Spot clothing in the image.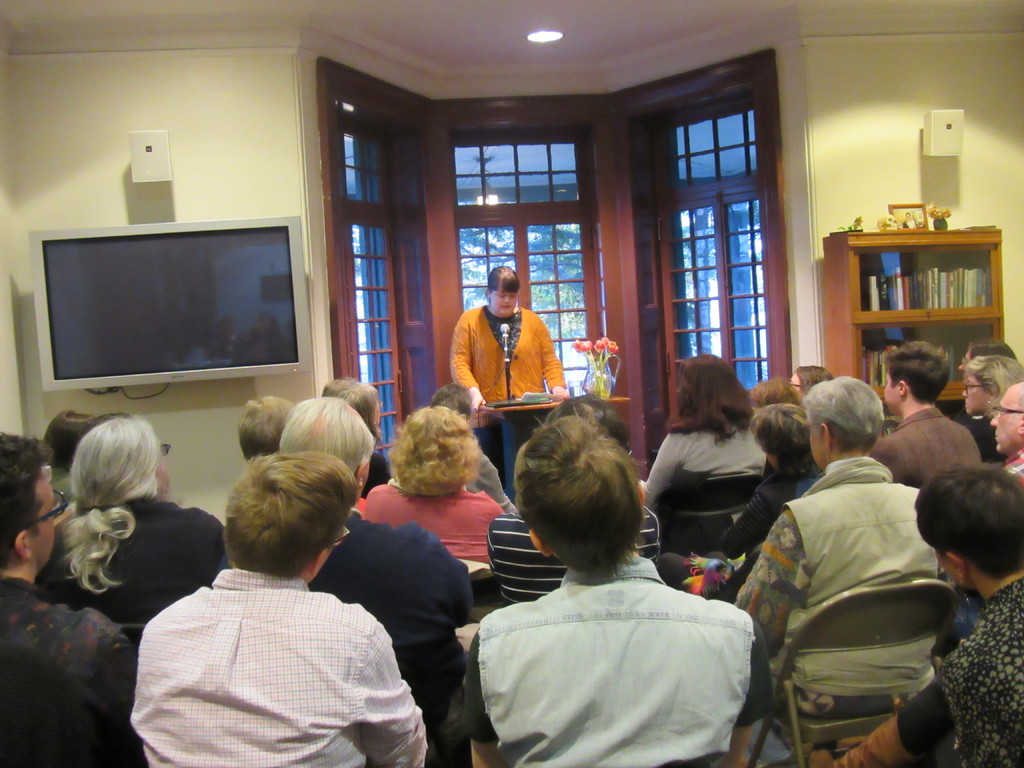
clothing found at bbox(902, 575, 1023, 767).
